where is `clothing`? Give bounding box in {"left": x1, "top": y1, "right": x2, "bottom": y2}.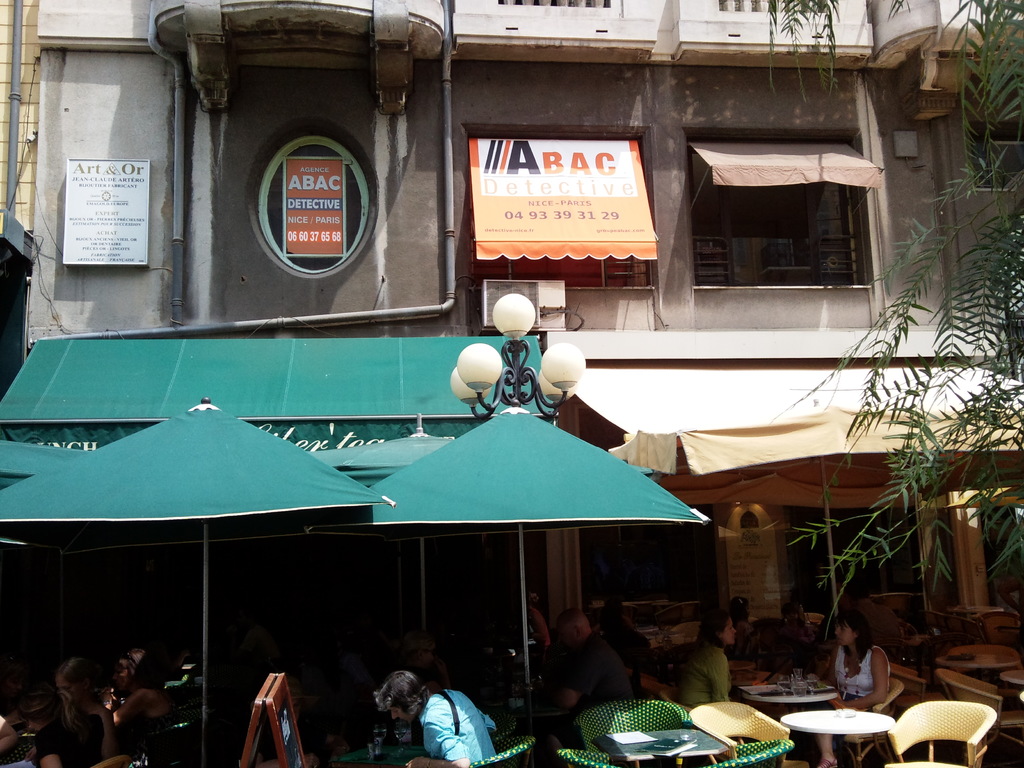
{"left": 415, "top": 687, "right": 497, "bottom": 762}.
